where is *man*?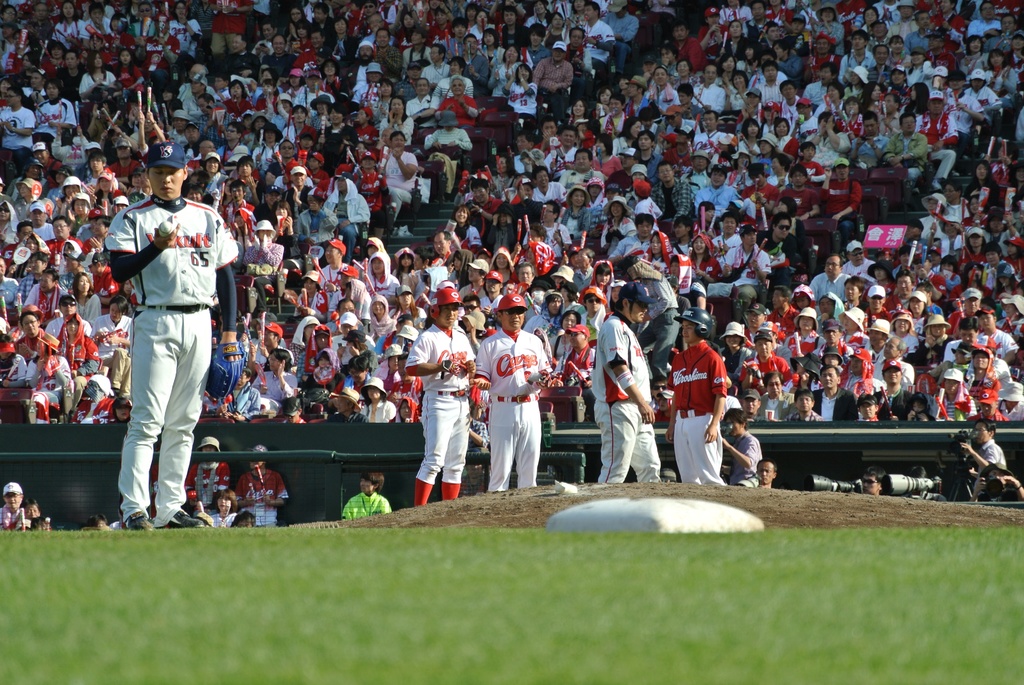
{"x1": 721, "y1": 405, "x2": 763, "y2": 485}.
